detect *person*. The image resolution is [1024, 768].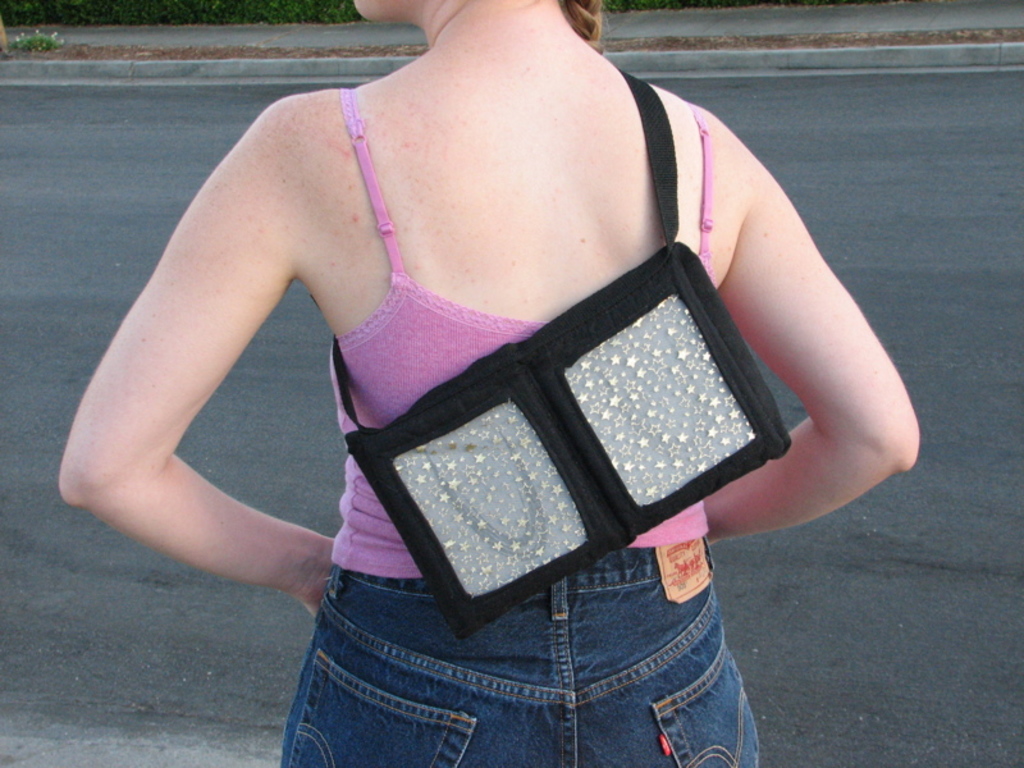
73,0,835,731.
